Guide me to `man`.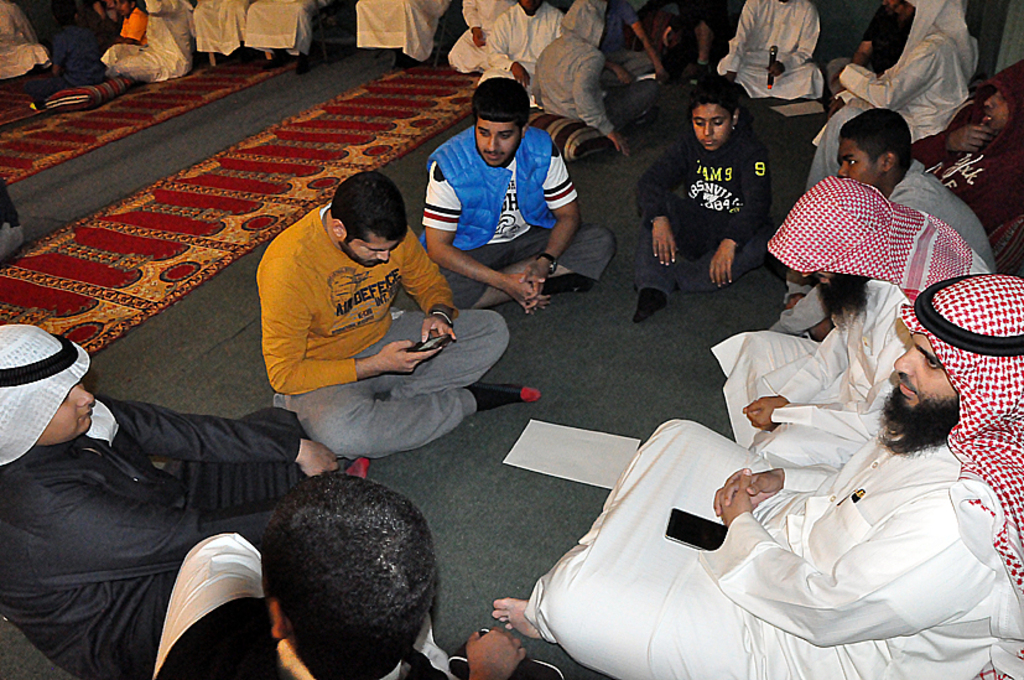
Guidance: rect(717, 0, 822, 98).
